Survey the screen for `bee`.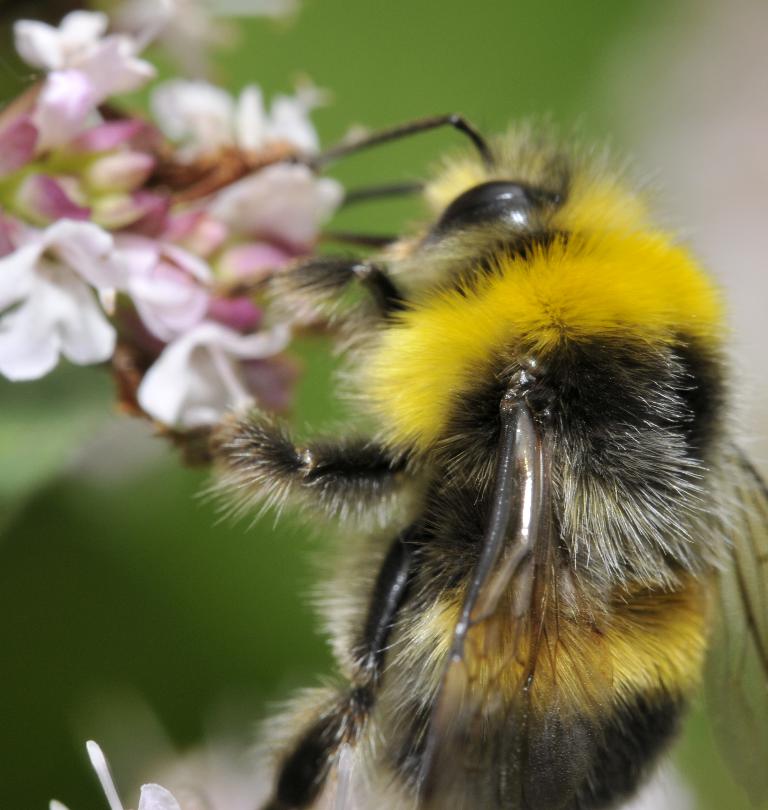
Survey found: {"left": 187, "top": 107, "right": 767, "bottom": 809}.
